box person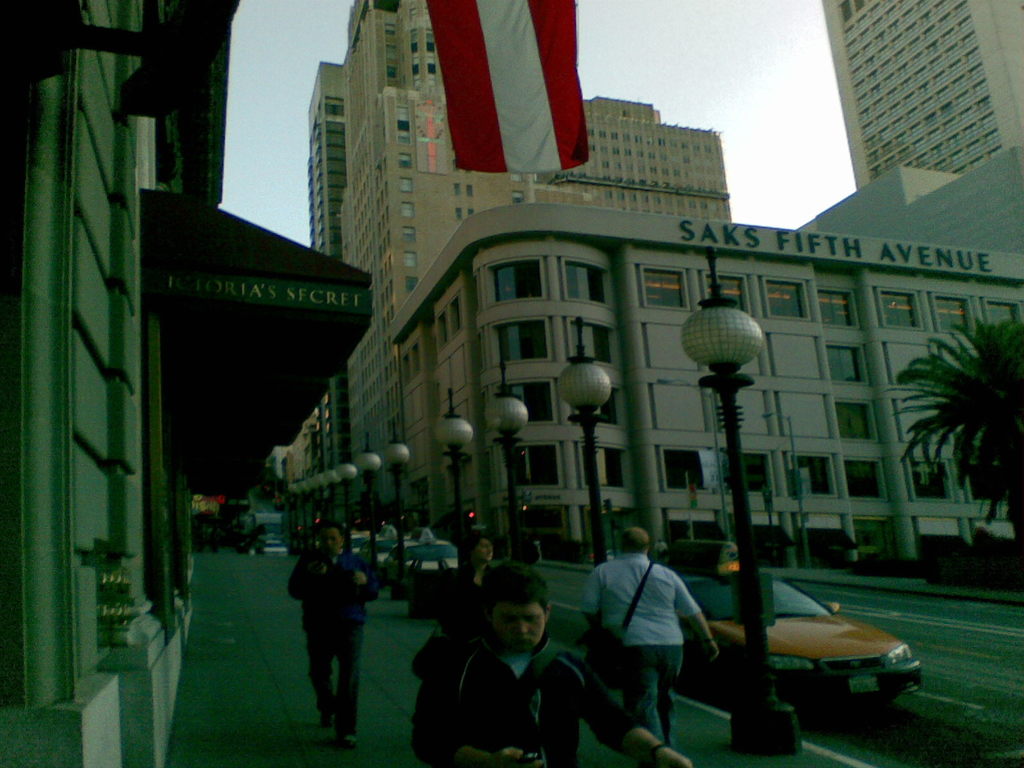
detection(285, 524, 369, 747)
